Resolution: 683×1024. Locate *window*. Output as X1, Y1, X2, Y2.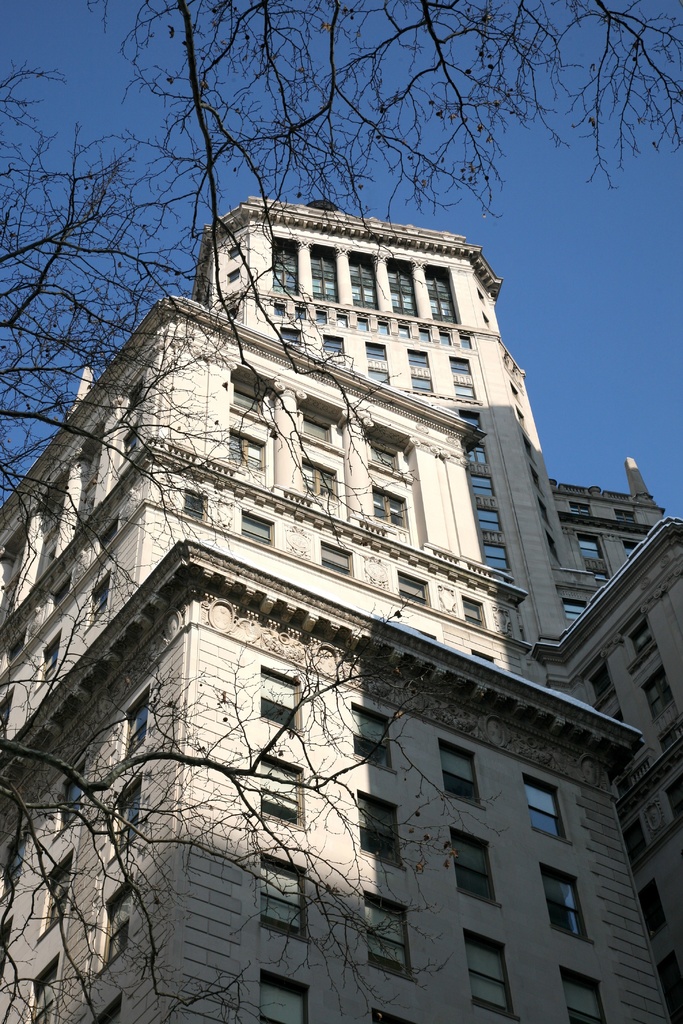
117, 390, 147, 471.
